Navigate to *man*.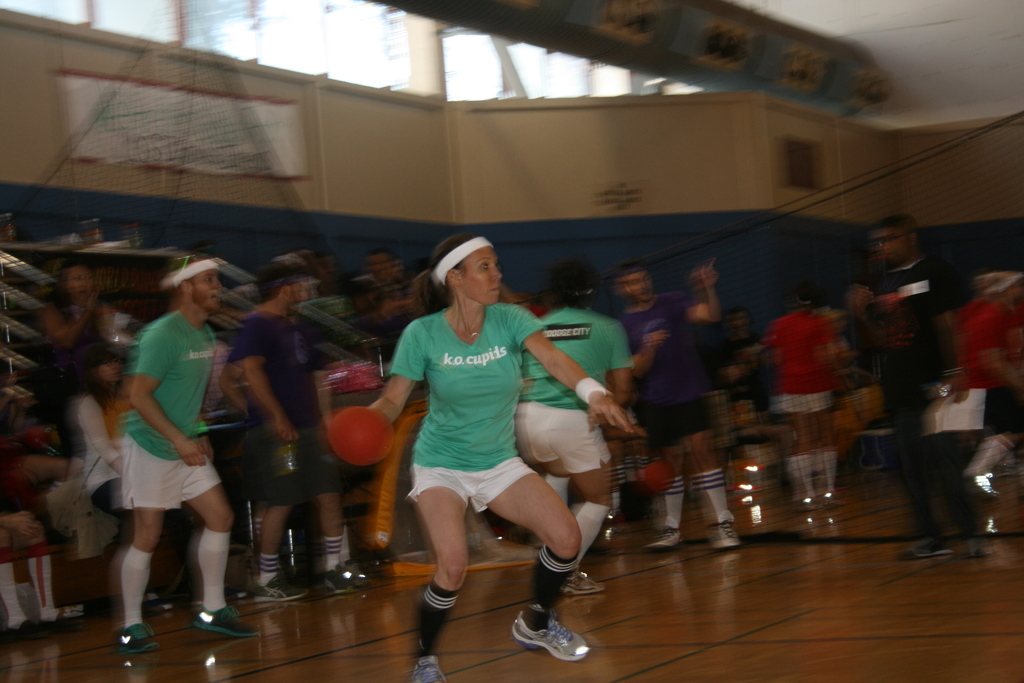
Navigation target: (619,261,724,557).
